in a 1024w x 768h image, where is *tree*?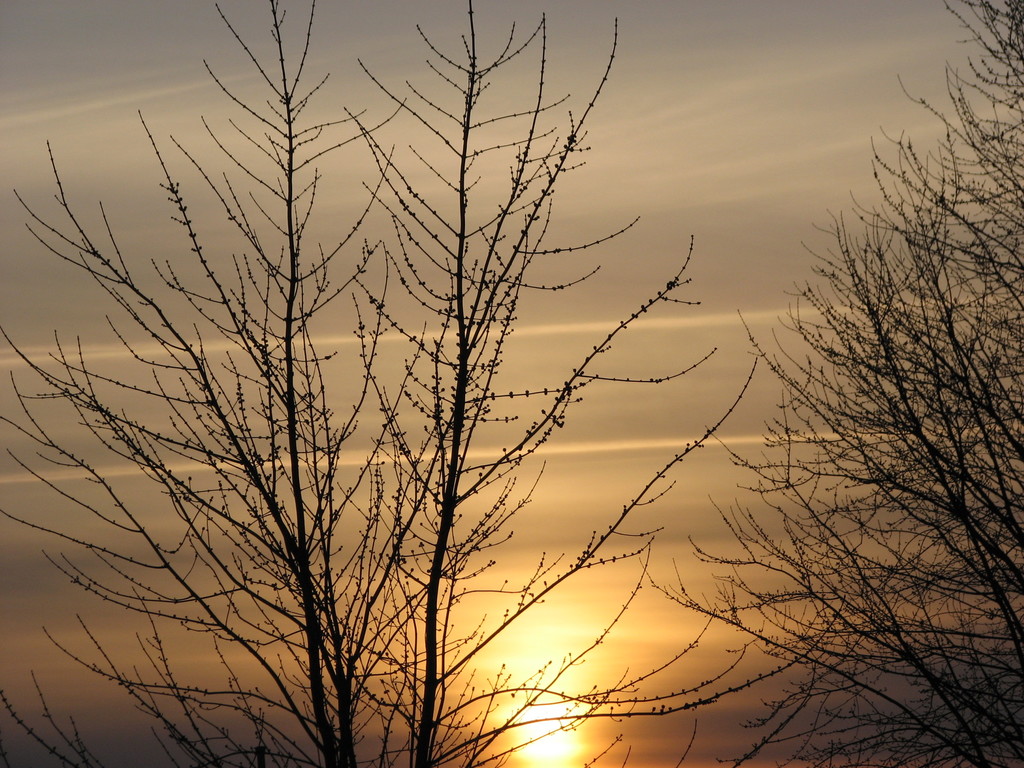
x1=561 y1=0 x2=1023 y2=767.
